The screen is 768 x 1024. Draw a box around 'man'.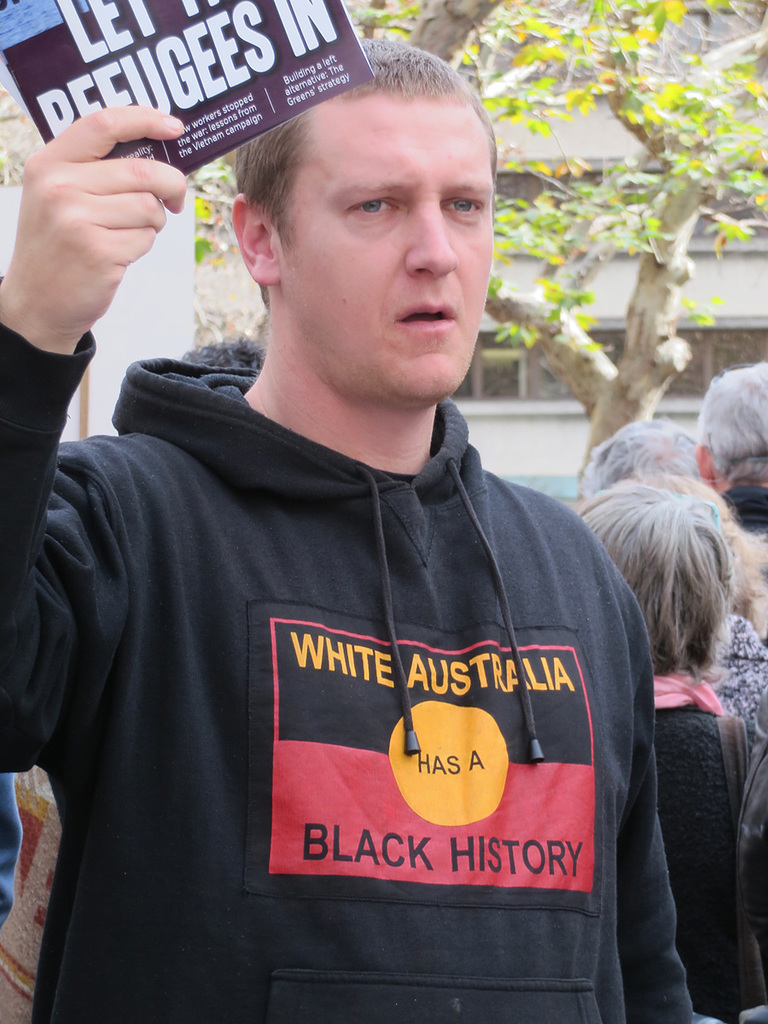
pyautogui.locateOnScreen(0, 44, 702, 1023).
